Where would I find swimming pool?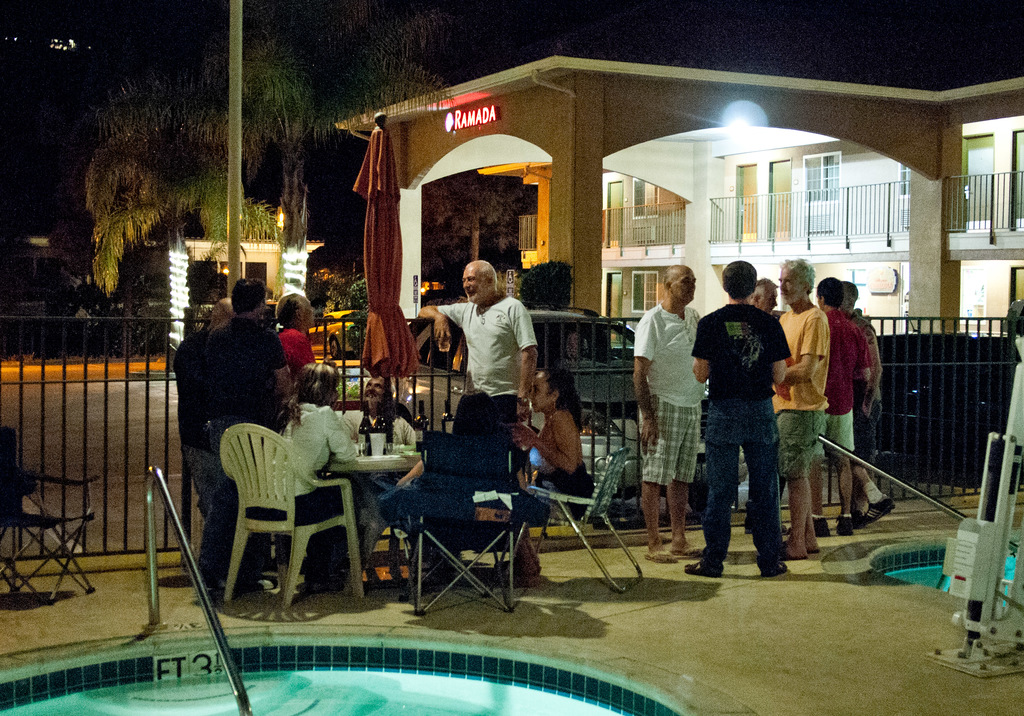
At <bbox>0, 622, 767, 715</bbox>.
